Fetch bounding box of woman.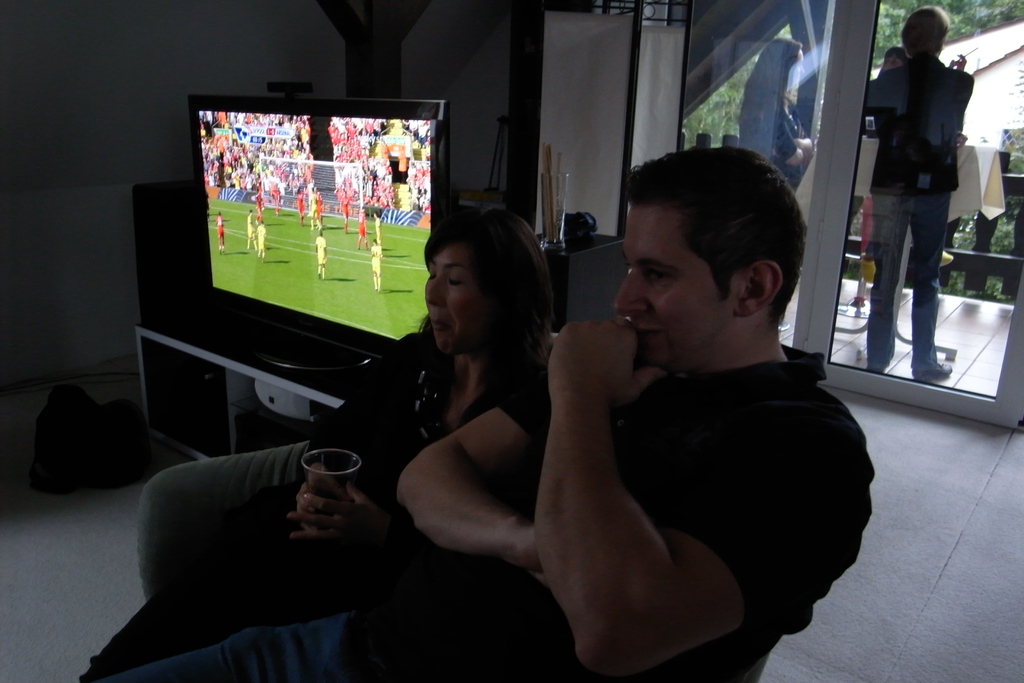
Bbox: (140,197,552,682).
